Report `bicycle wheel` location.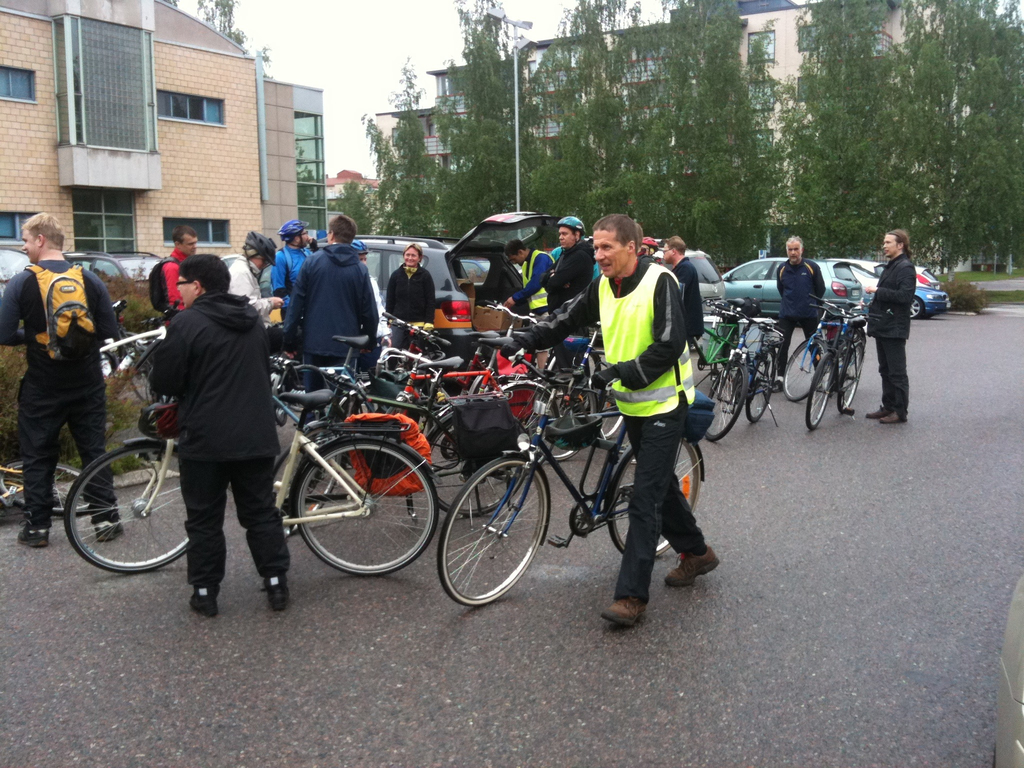
Report: bbox=(784, 339, 821, 399).
